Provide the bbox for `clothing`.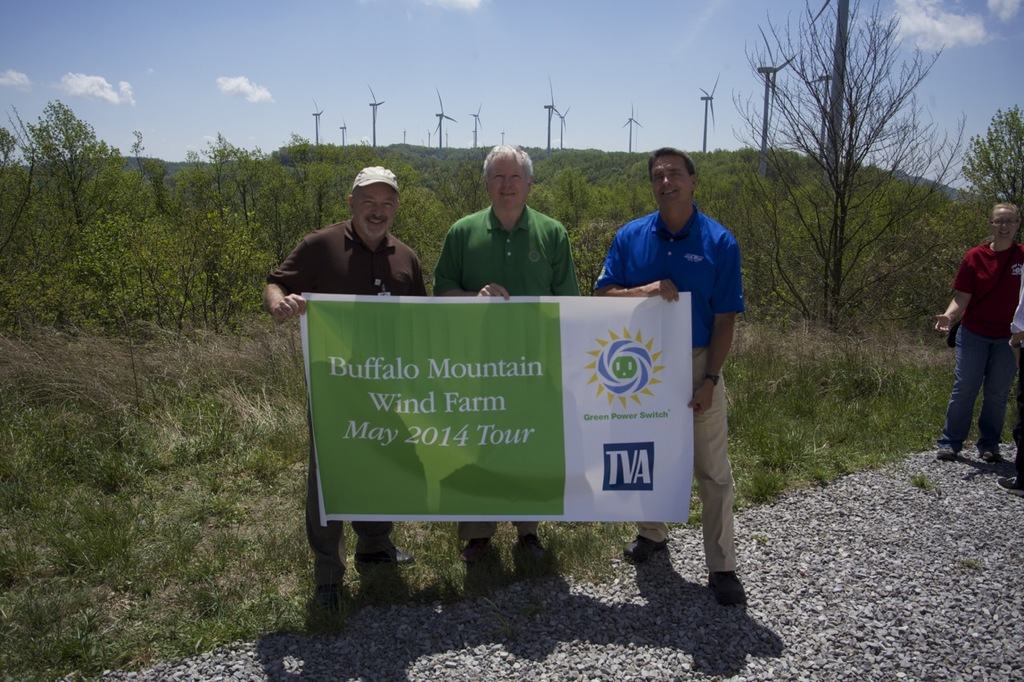
(266,218,432,580).
